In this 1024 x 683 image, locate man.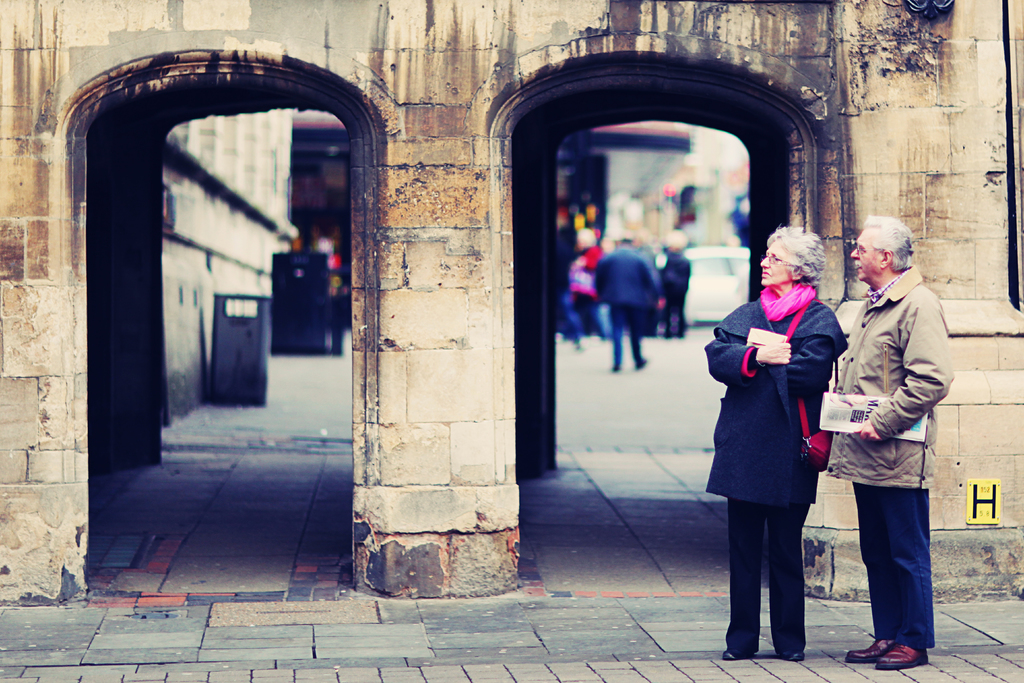
Bounding box: region(831, 210, 959, 655).
